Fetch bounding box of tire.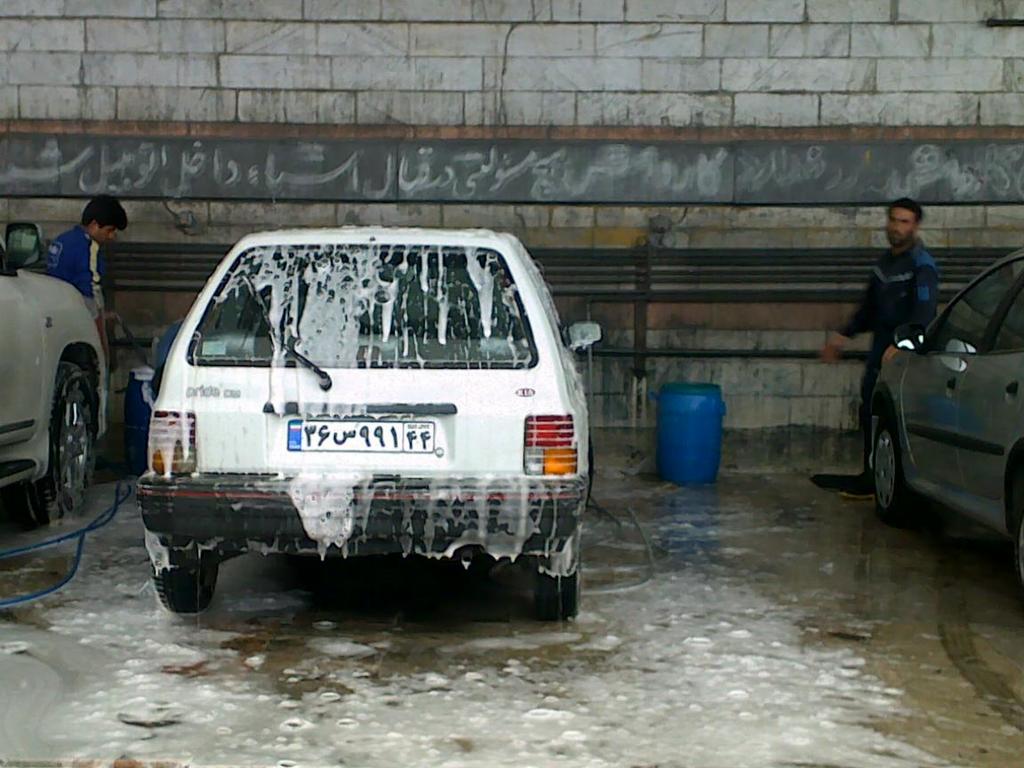
Bbox: x1=533, y1=540, x2=583, y2=622.
